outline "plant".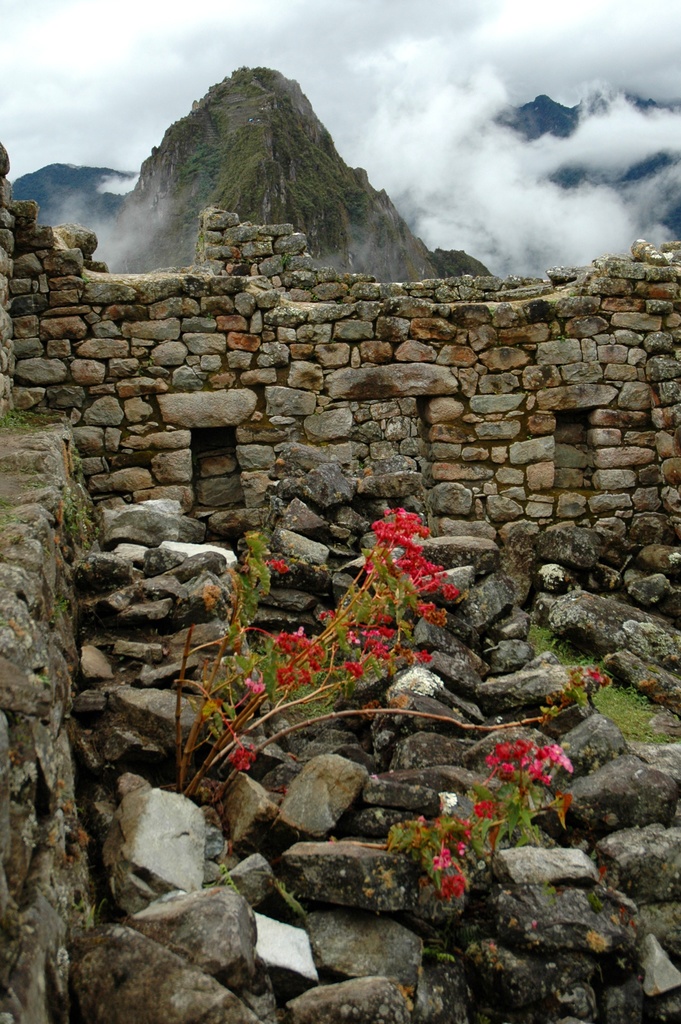
Outline: 177,504,527,924.
